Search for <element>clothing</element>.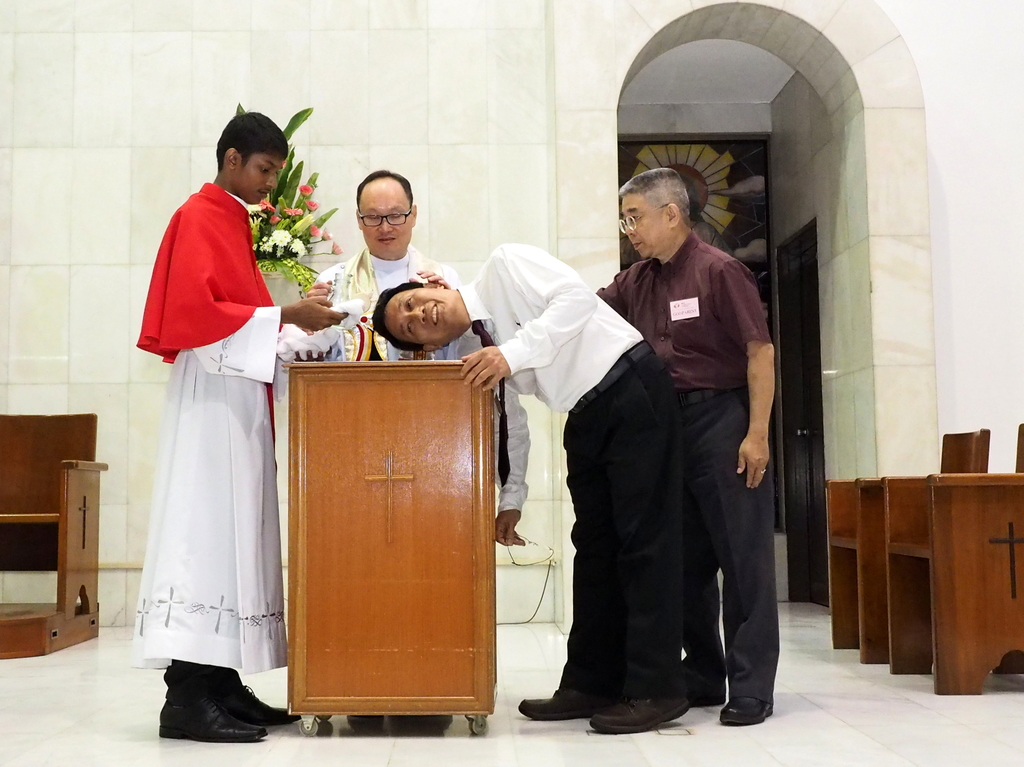
Found at locate(129, 170, 284, 674).
